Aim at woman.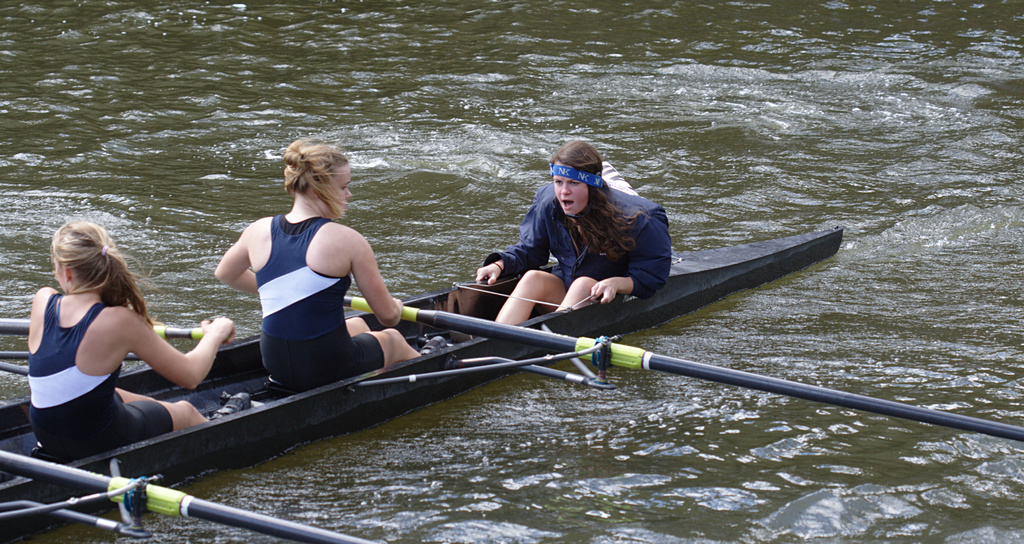
Aimed at <box>10,207,200,464</box>.
